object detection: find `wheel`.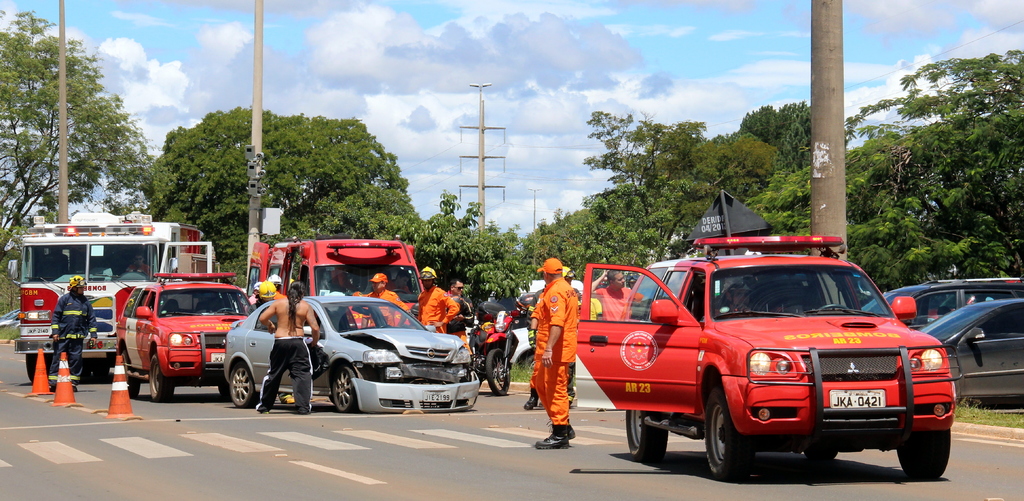
bbox=(120, 349, 138, 399).
